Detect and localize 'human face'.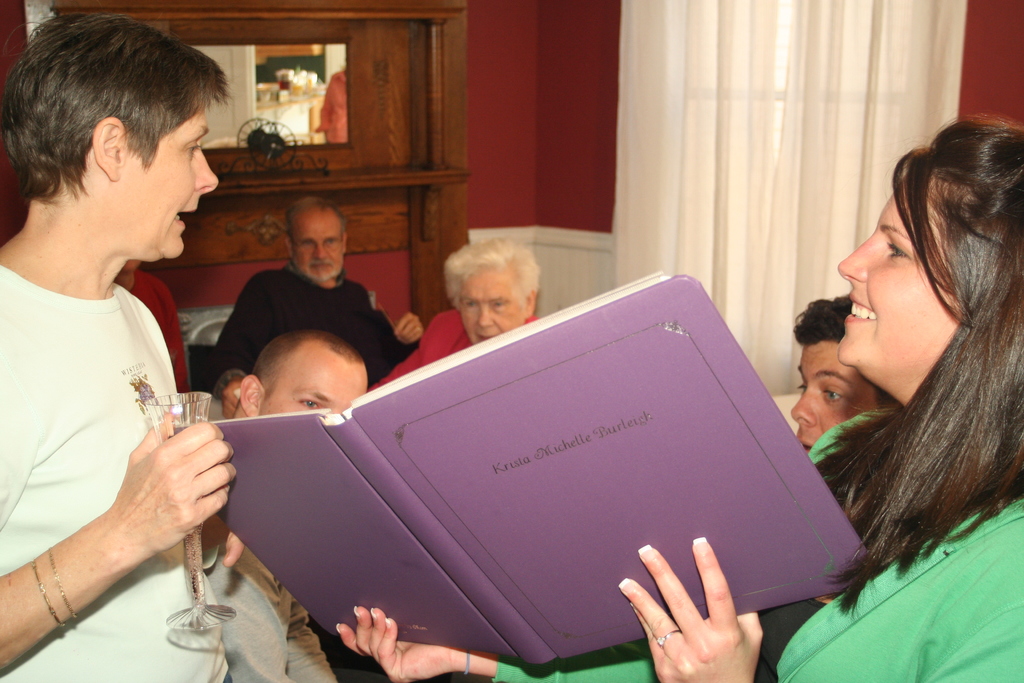
Localized at {"x1": 295, "y1": 210, "x2": 346, "y2": 282}.
